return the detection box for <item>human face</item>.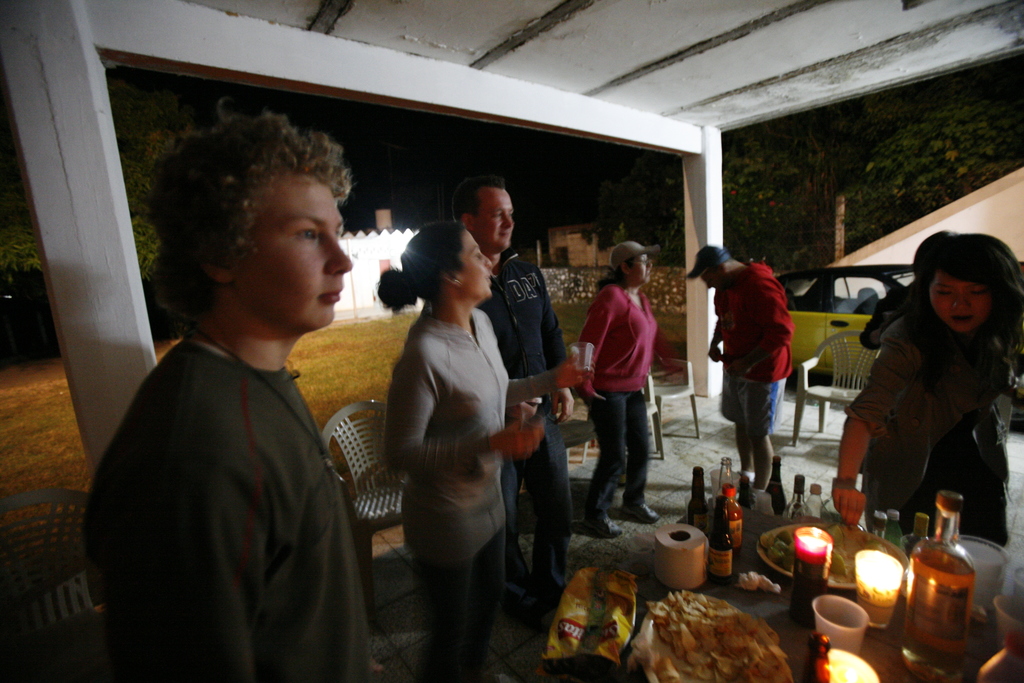
locate(929, 270, 993, 334).
